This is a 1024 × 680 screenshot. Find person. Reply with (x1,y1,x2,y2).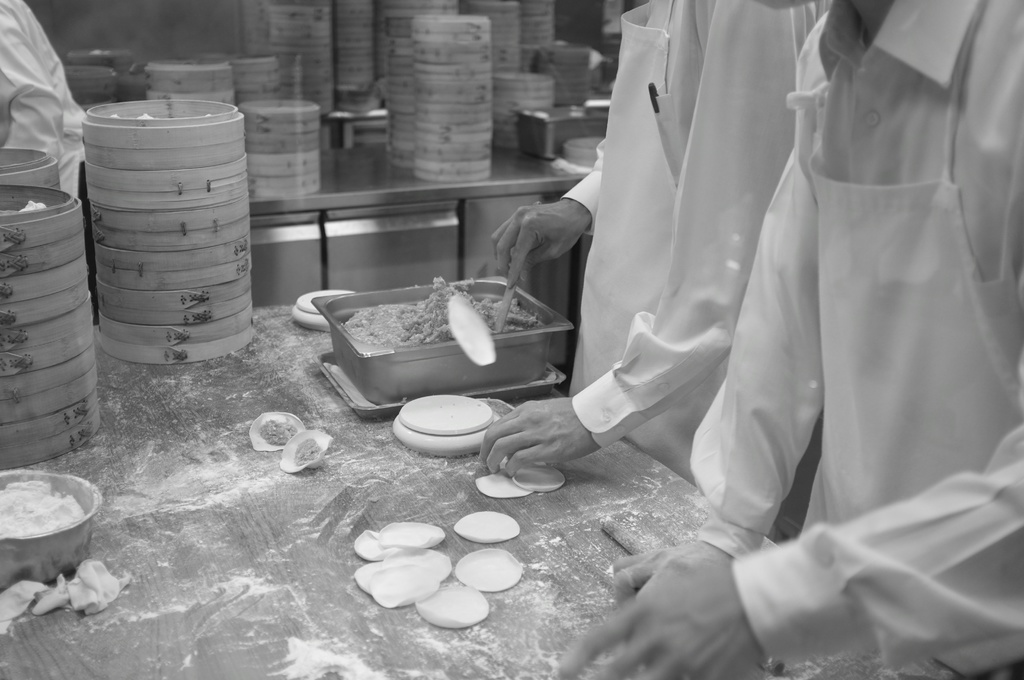
(554,0,1023,679).
